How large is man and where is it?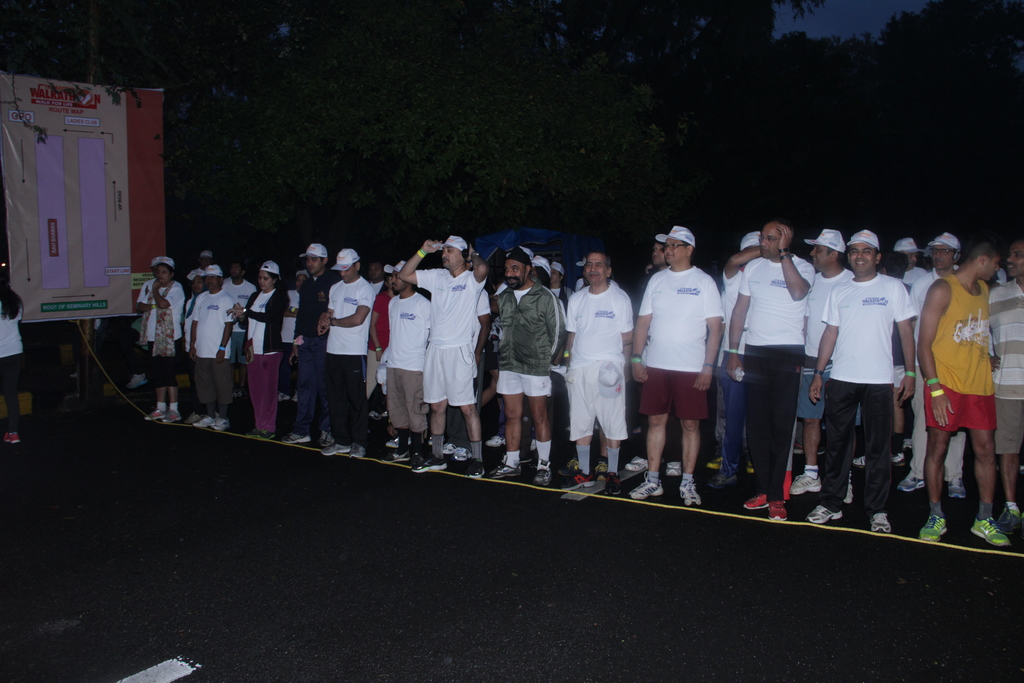
Bounding box: <bbox>701, 231, 760, 488</bbox>.
